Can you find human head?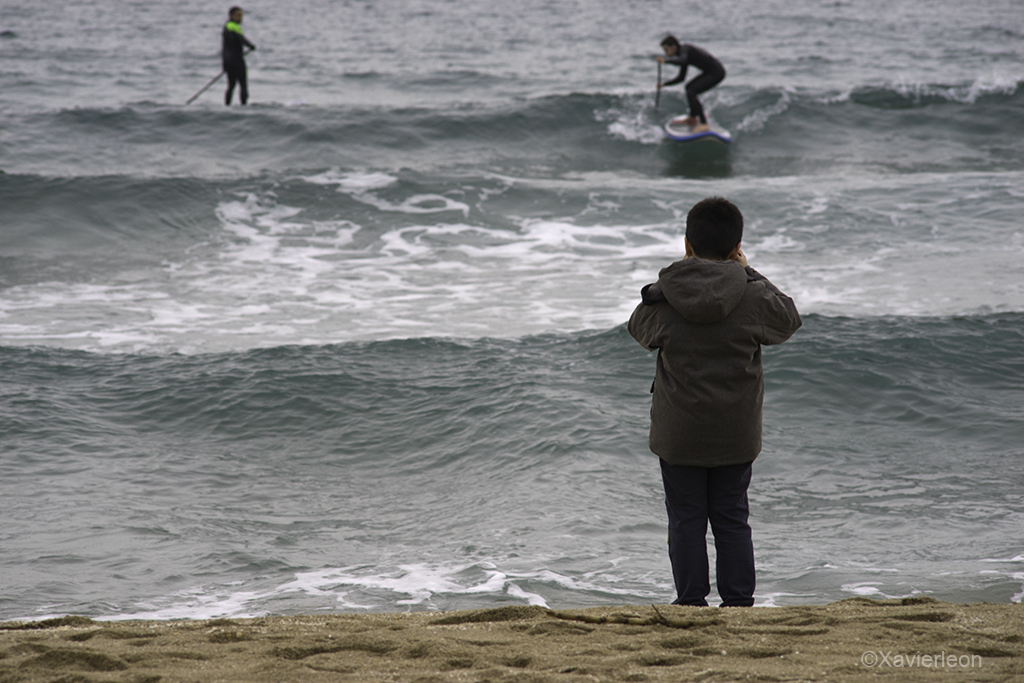
Yes, bounding box: crop(228, 6, 244, 24).
